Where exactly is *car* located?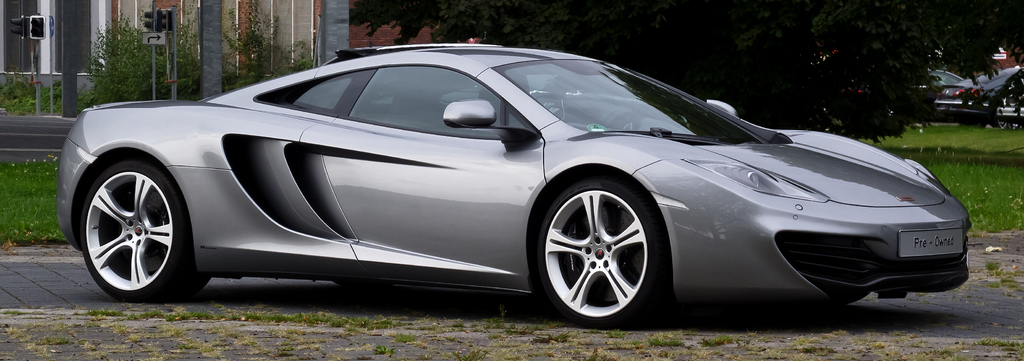
Its bounding box is [912, 67, 961, 121].
